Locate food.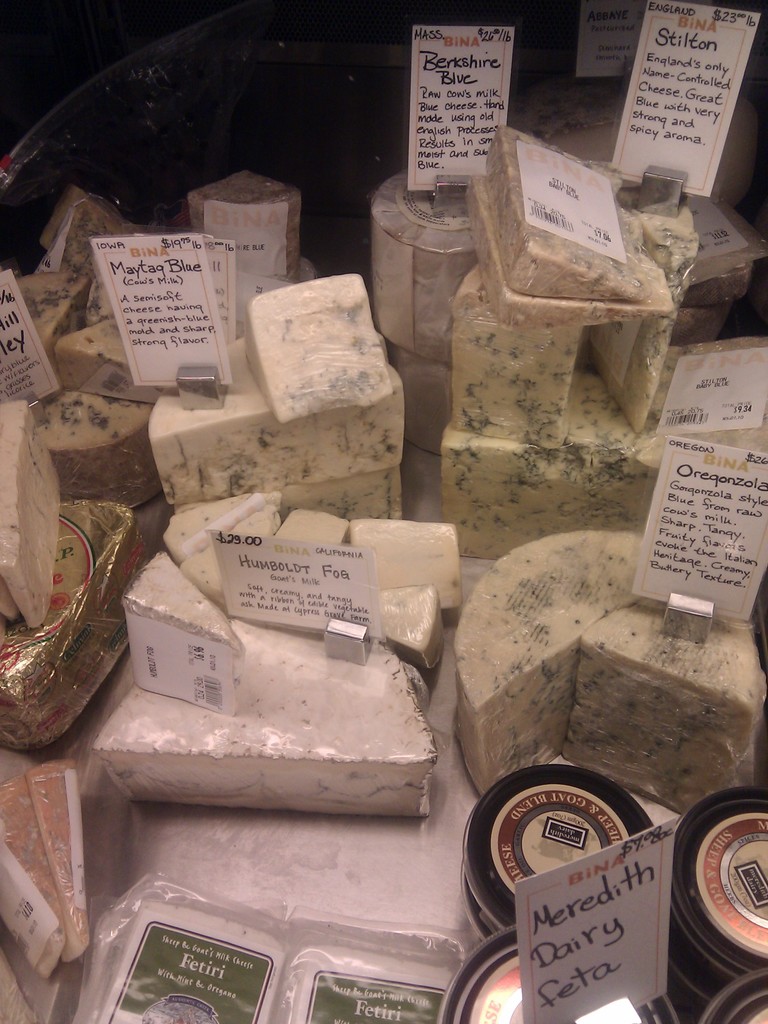
Bounding box: left=269, top=466, right=408, bottom=515.
